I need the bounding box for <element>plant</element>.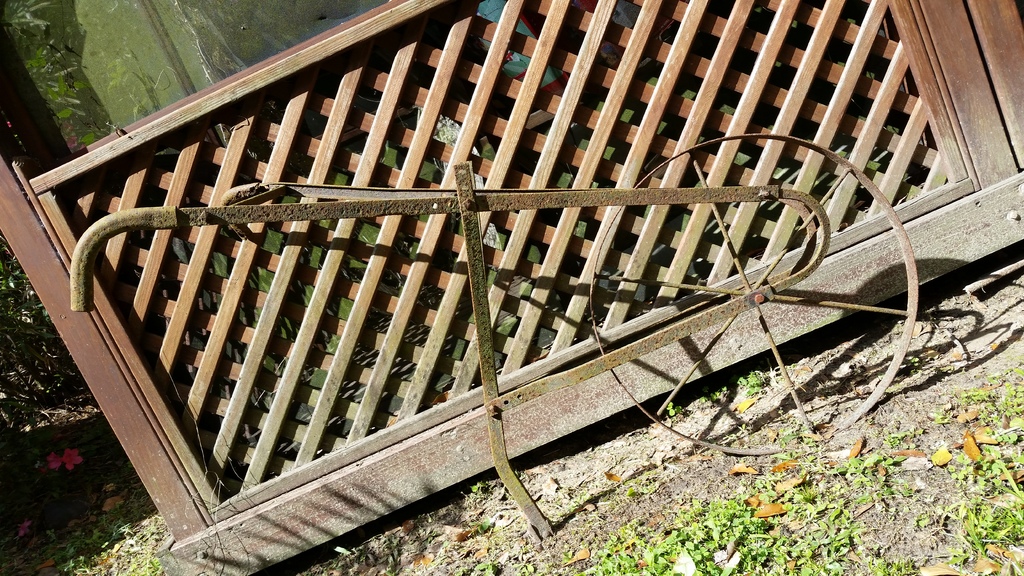
Here it is: (left=662, top=401, right=684, bottom=417).
